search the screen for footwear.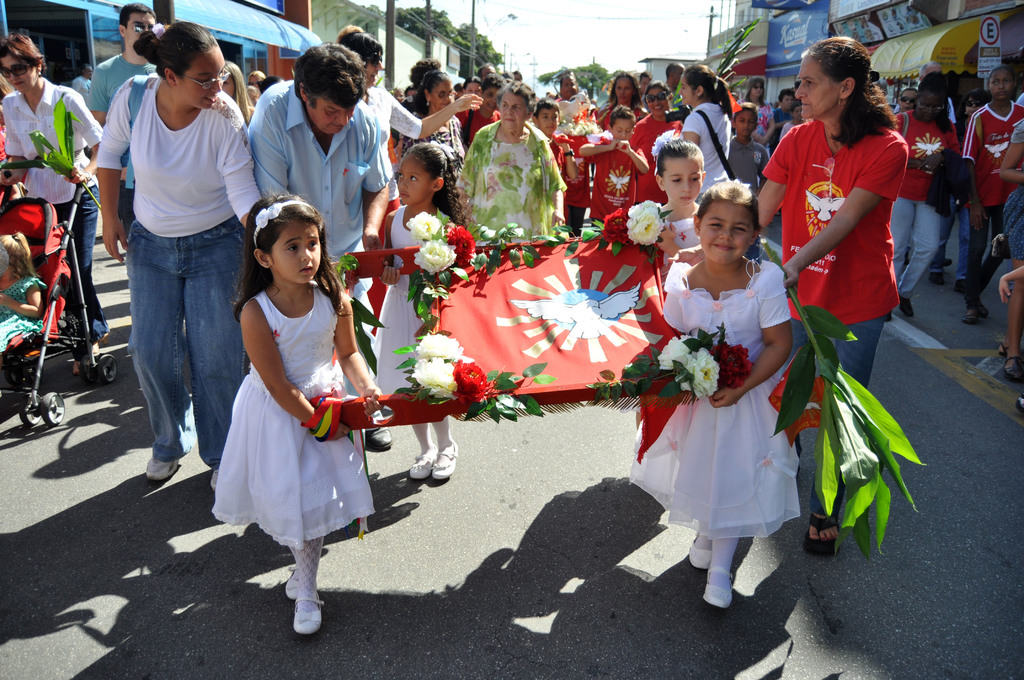
Found at <box>884,308,893,324</box>.
